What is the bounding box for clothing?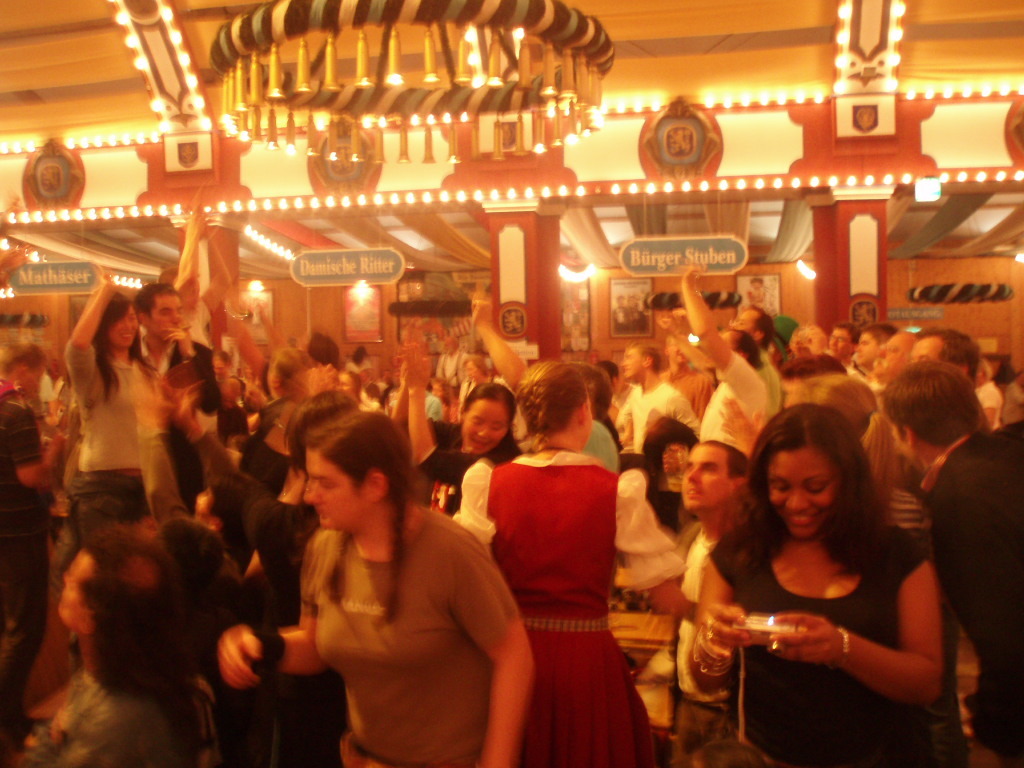
Rect(608, 371, 697, 449).
